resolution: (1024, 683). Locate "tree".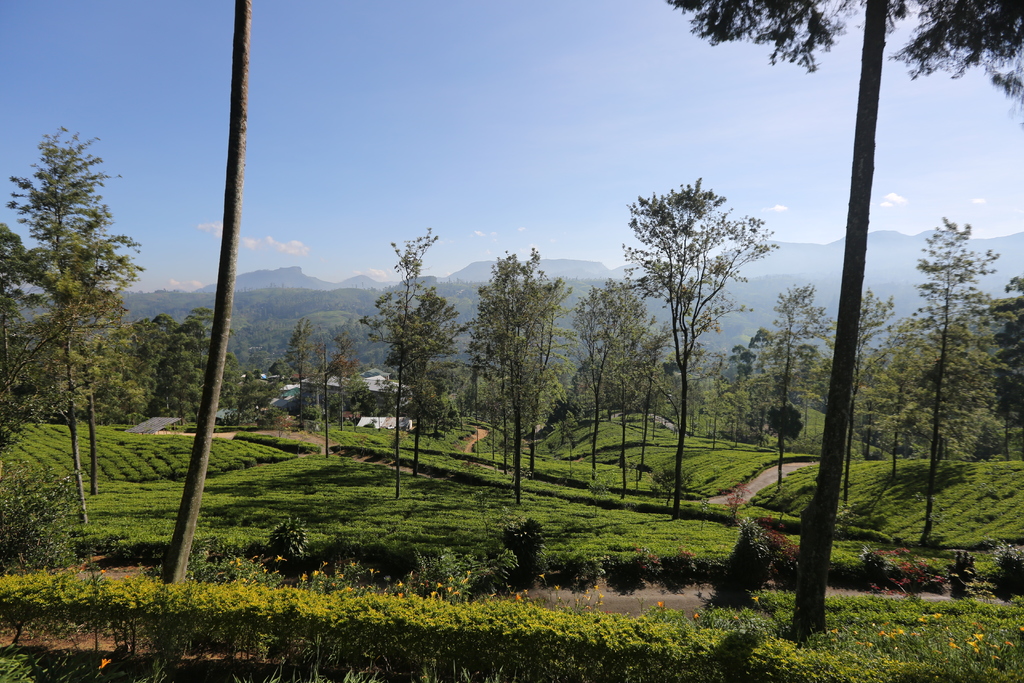
x1=161, y1=0, x2=253, y2=589.
